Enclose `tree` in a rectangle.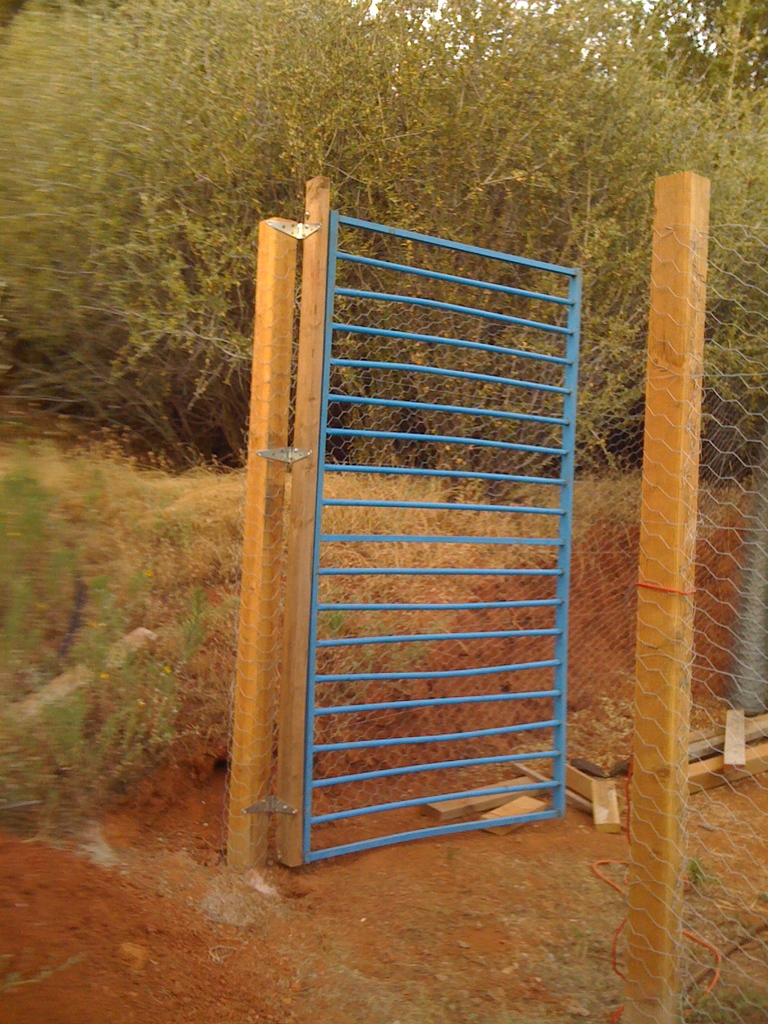
[0, 0, 767, 504].
